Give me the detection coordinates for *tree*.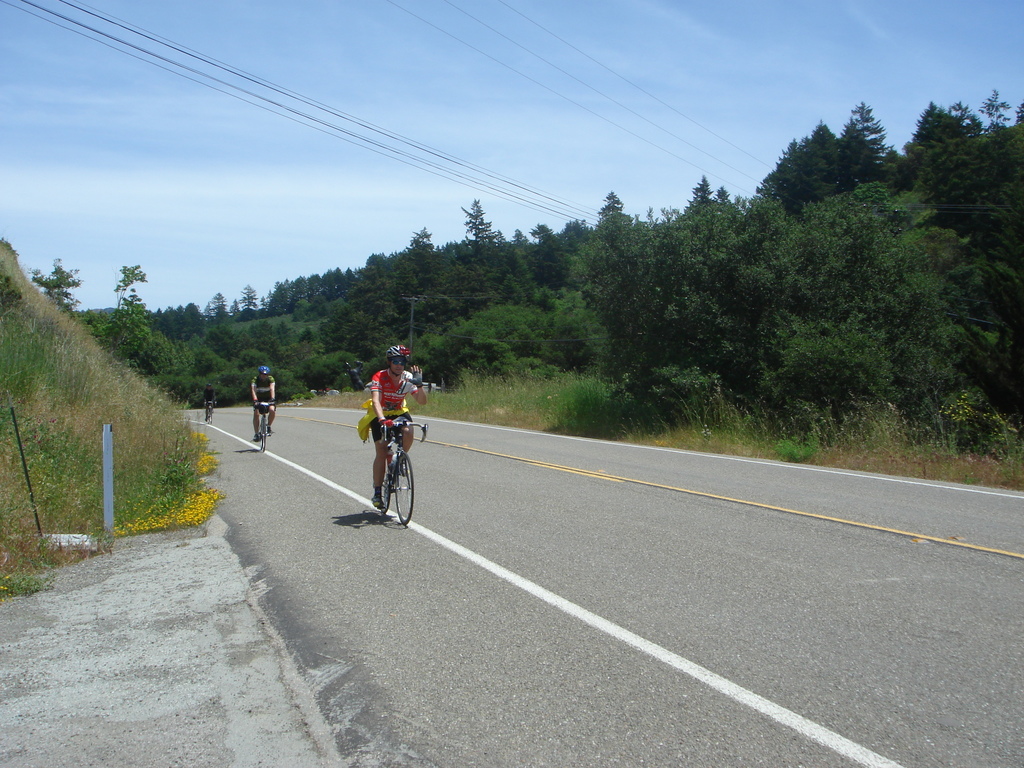
box(729, 189, 838, 408).
